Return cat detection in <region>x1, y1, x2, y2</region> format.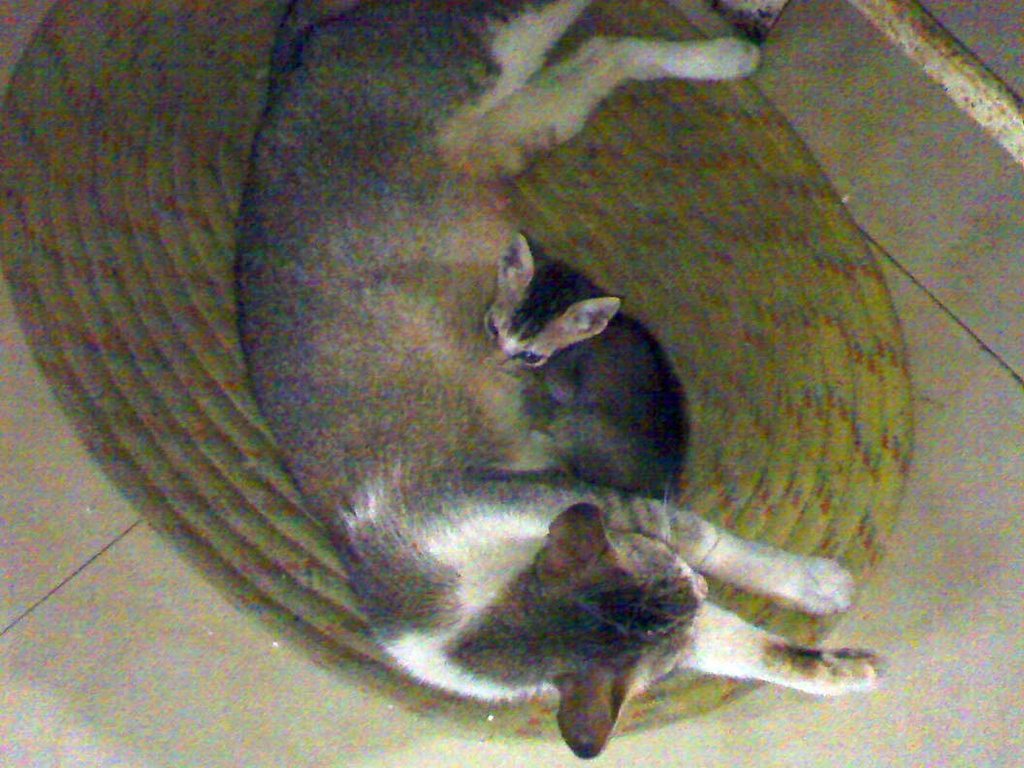
<region>227, 0, 885, 767</region>.
